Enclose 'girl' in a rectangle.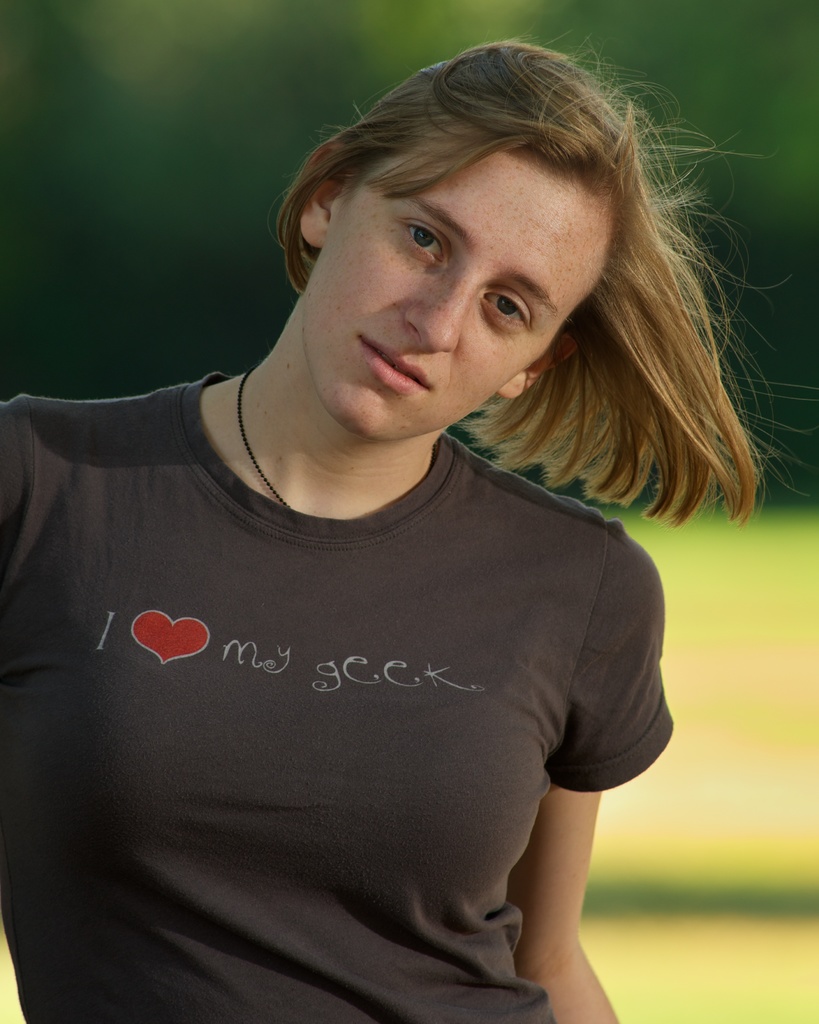
[left=0, top=39, right=816, bottom=1018].
